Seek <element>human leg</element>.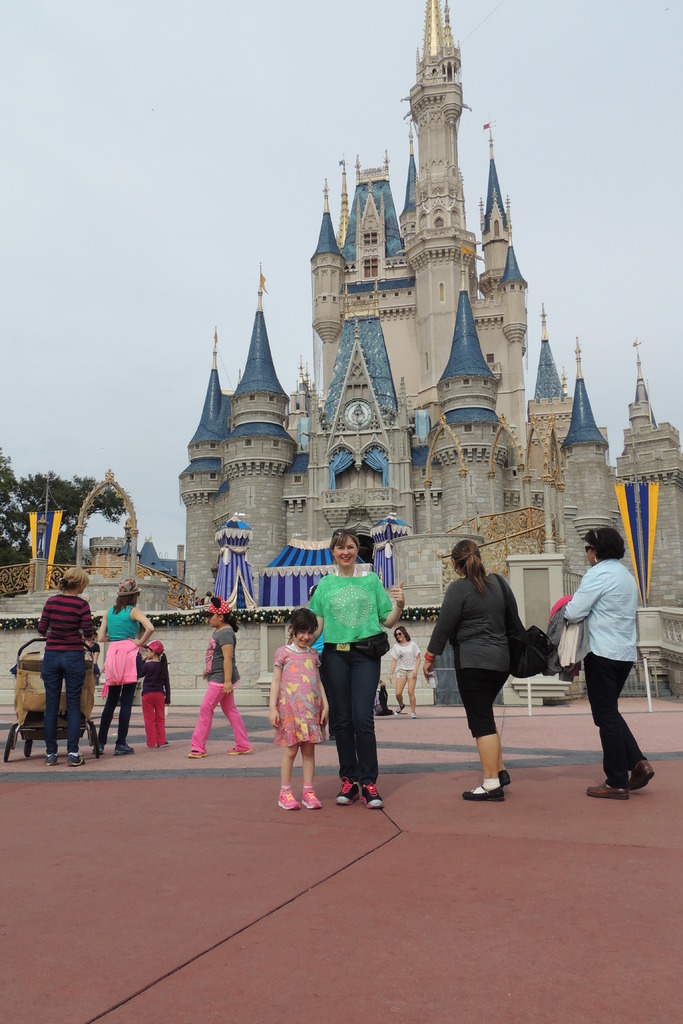
(x1=174, y1=676, x2=224, y2=758).
